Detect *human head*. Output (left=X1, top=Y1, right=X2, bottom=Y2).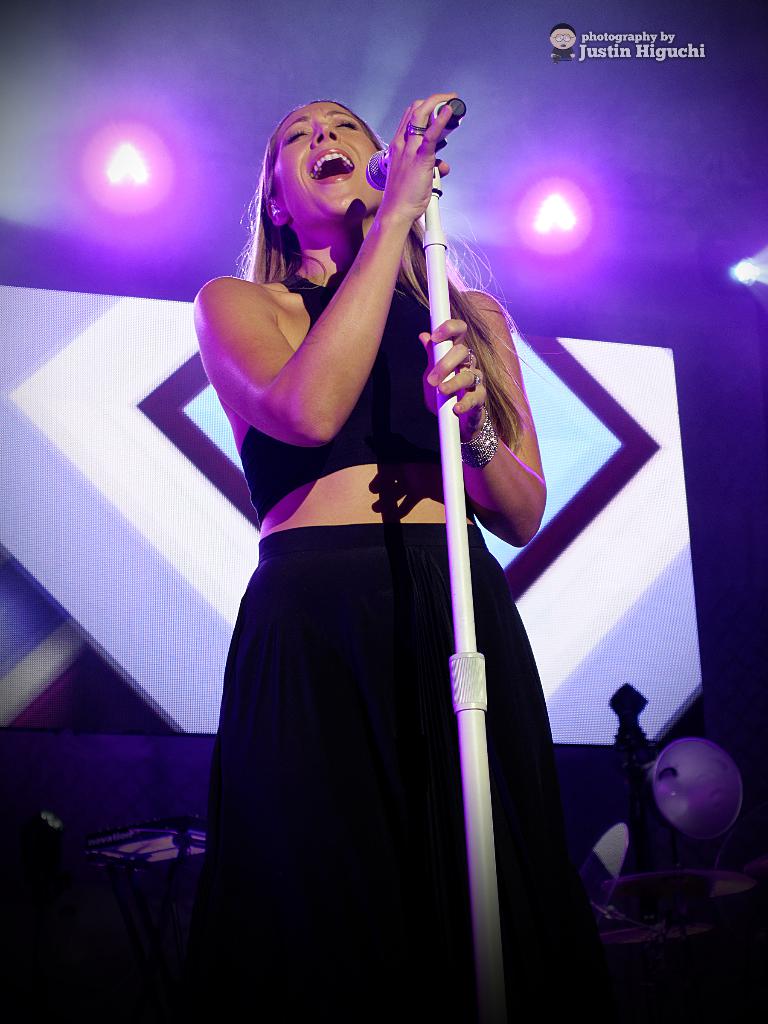
(left=260, top=94, right=386, bottom=232).
